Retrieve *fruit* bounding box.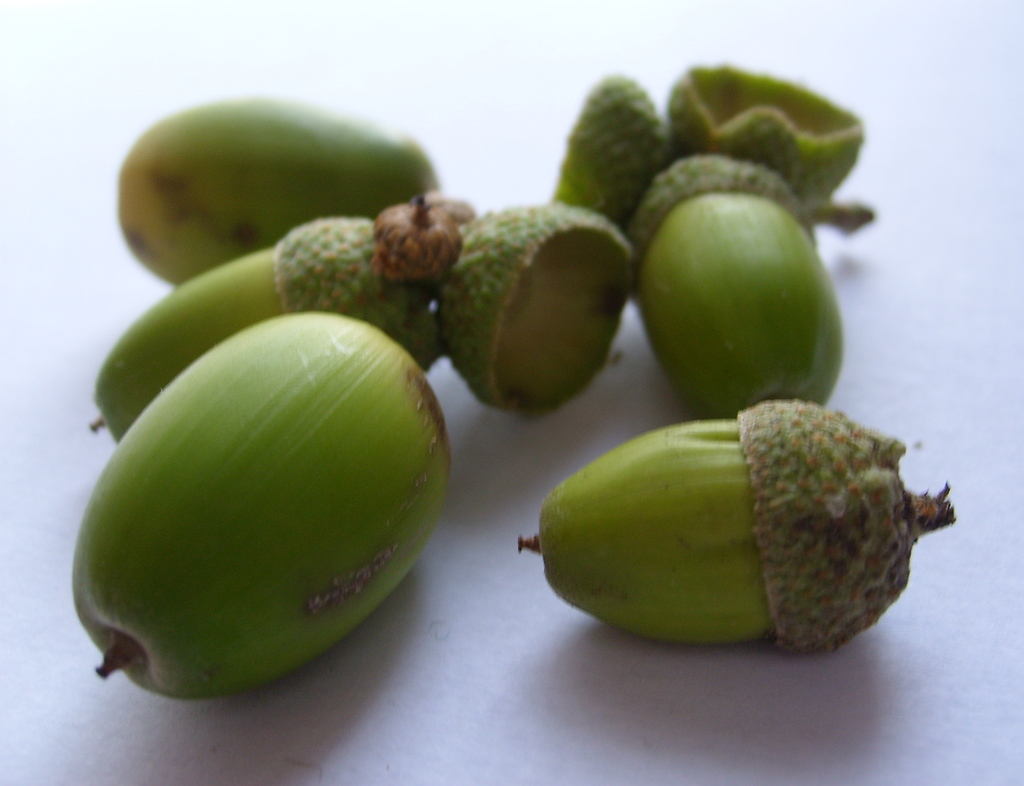
Bounding box: [left=69, top=309, right=448, bottom=696].
